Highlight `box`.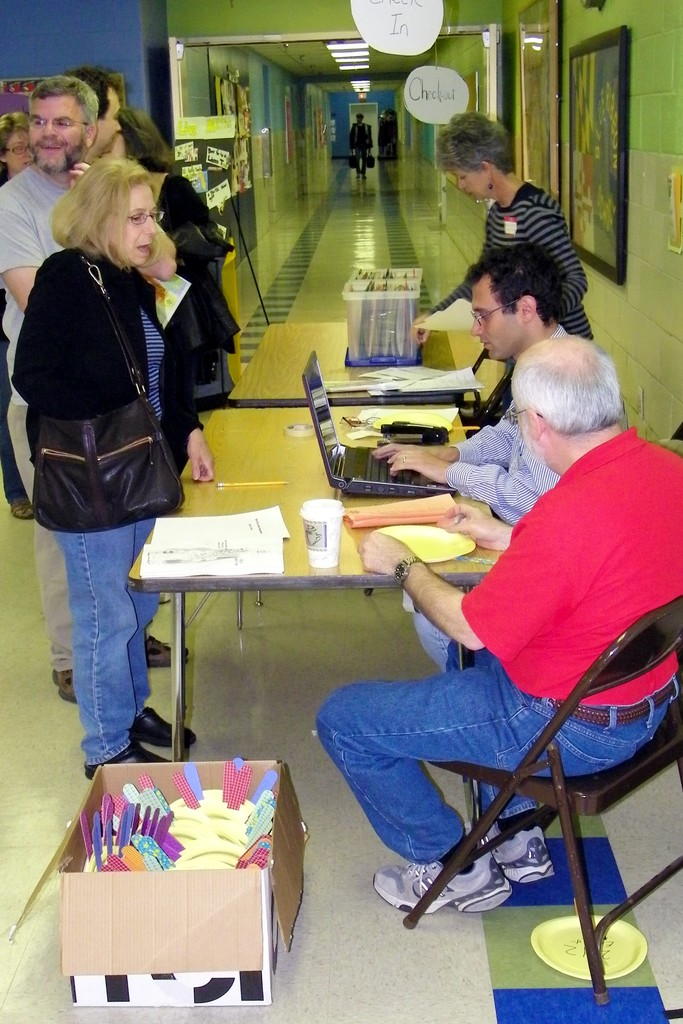
Highlighted region: 44 757 317 998.
